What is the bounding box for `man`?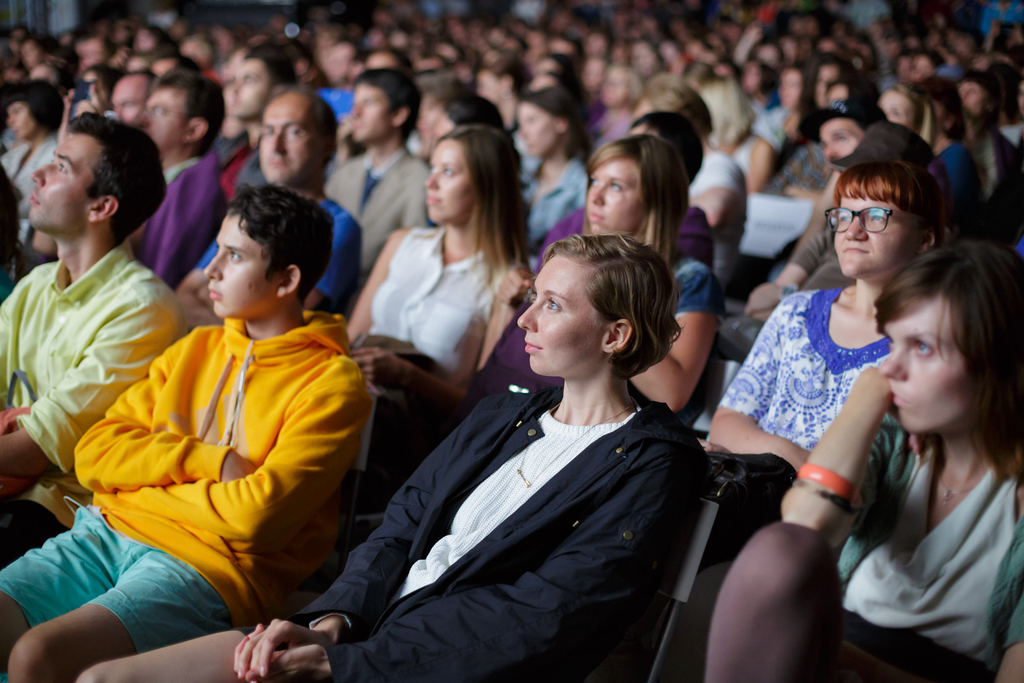
x1=325 y1=64 x2=444 y2=266.
